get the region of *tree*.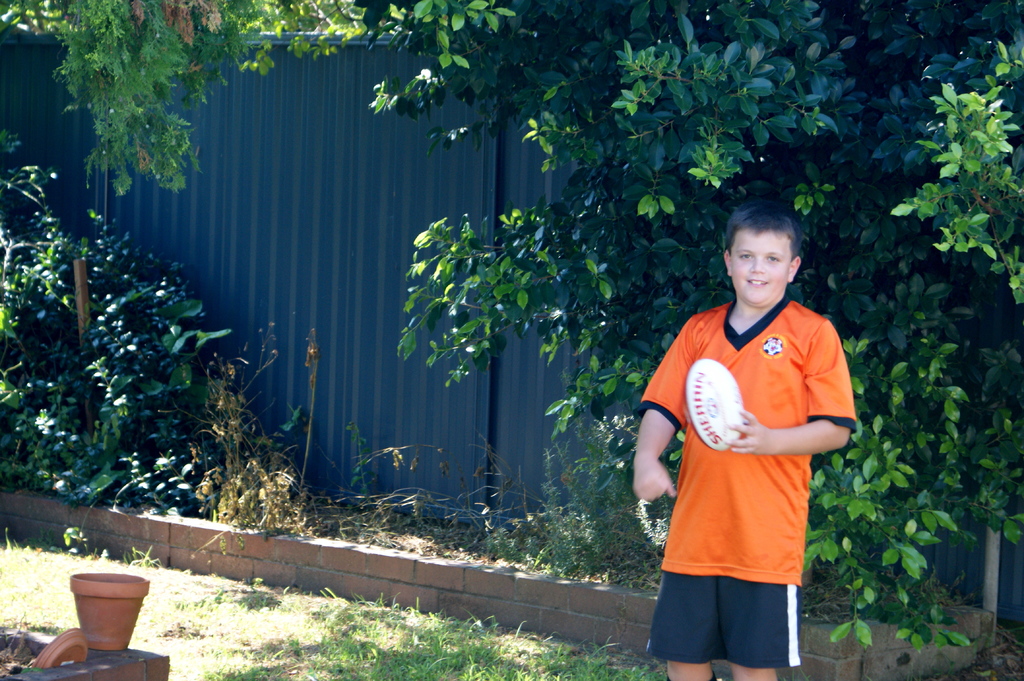
bbox=(0, 0, 374, 196).
